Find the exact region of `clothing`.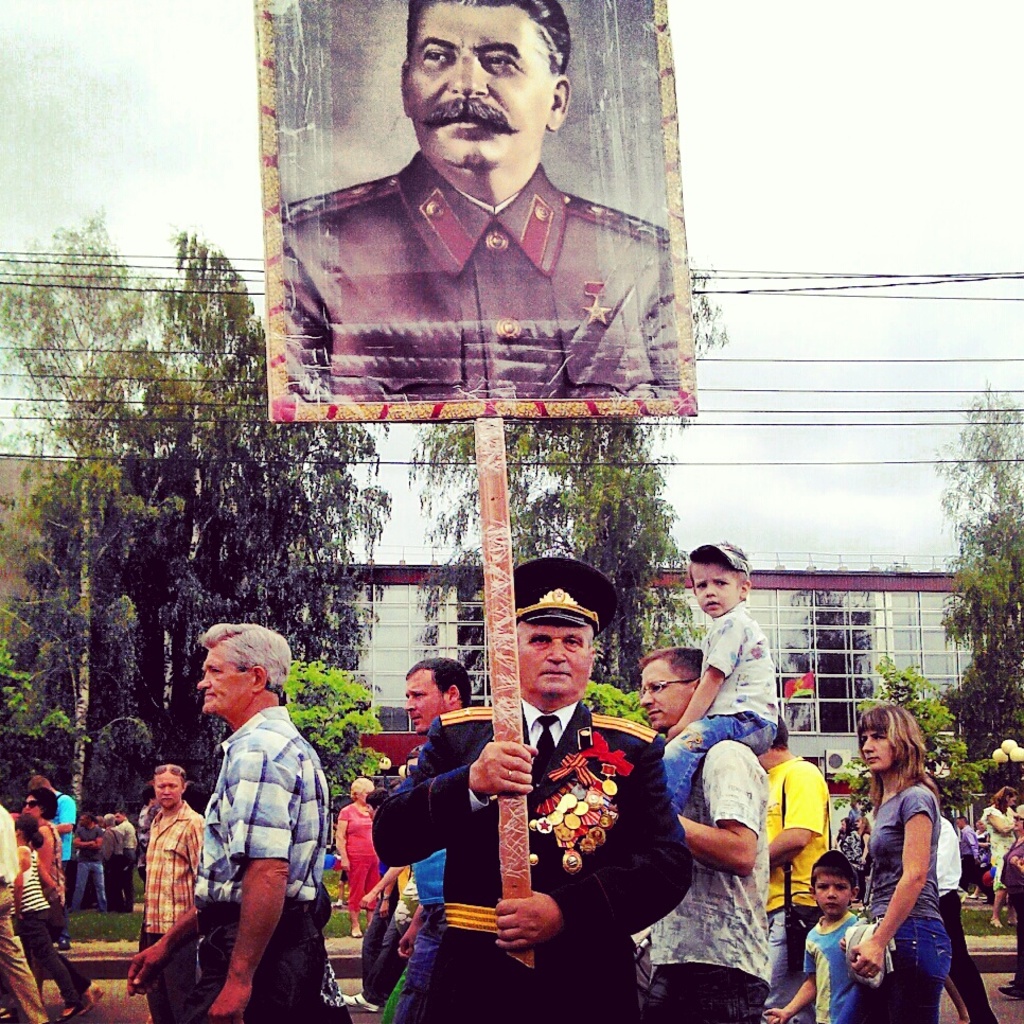
Exact region: BBox(337, 797, 383, 918).
